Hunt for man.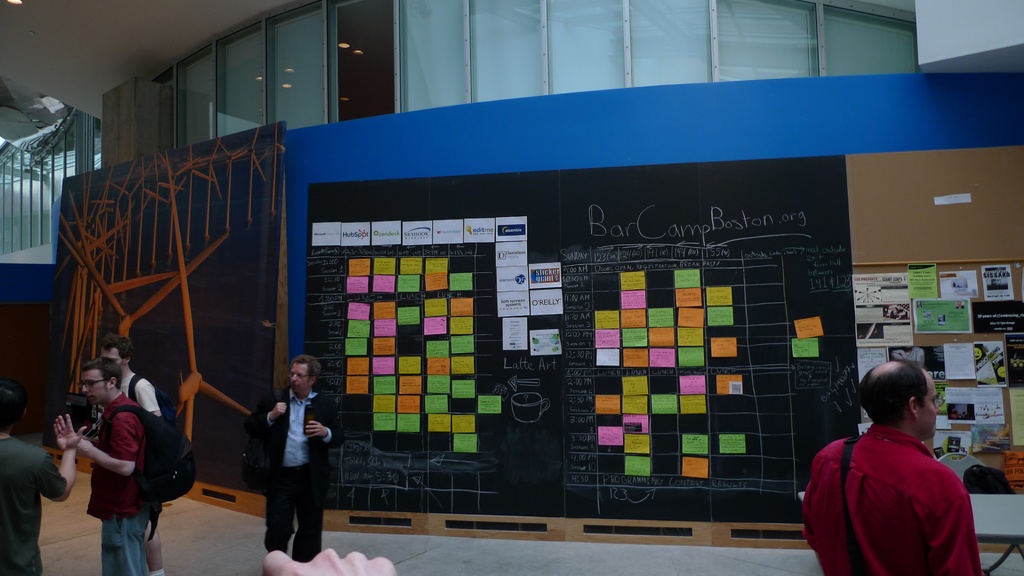
Hunted down at bbox=[75, 355, 153, 575].
